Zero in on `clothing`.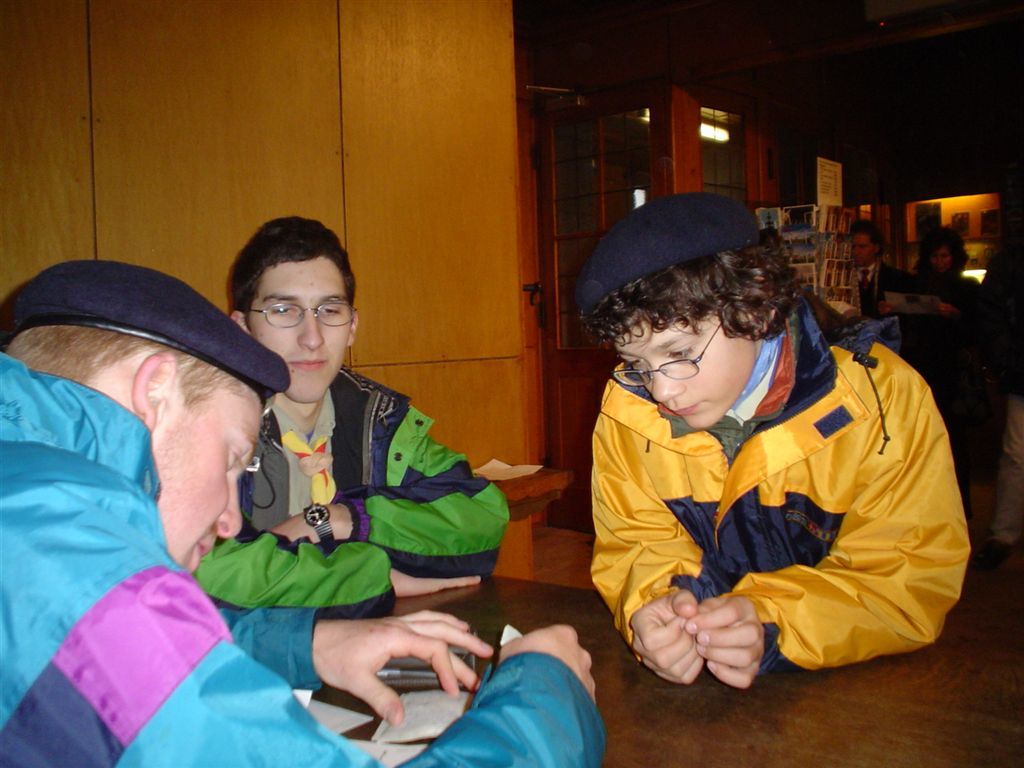
Zeroed in: 981 294 1023 544.
